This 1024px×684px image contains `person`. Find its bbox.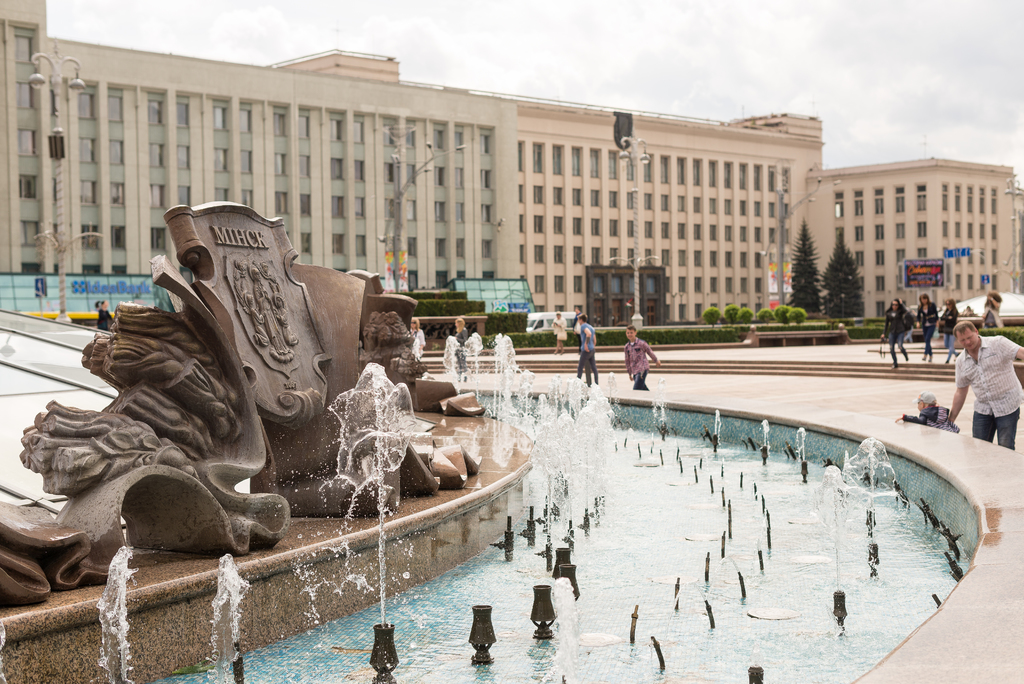
x1=571, y1=305, x2=587, y2=350.
